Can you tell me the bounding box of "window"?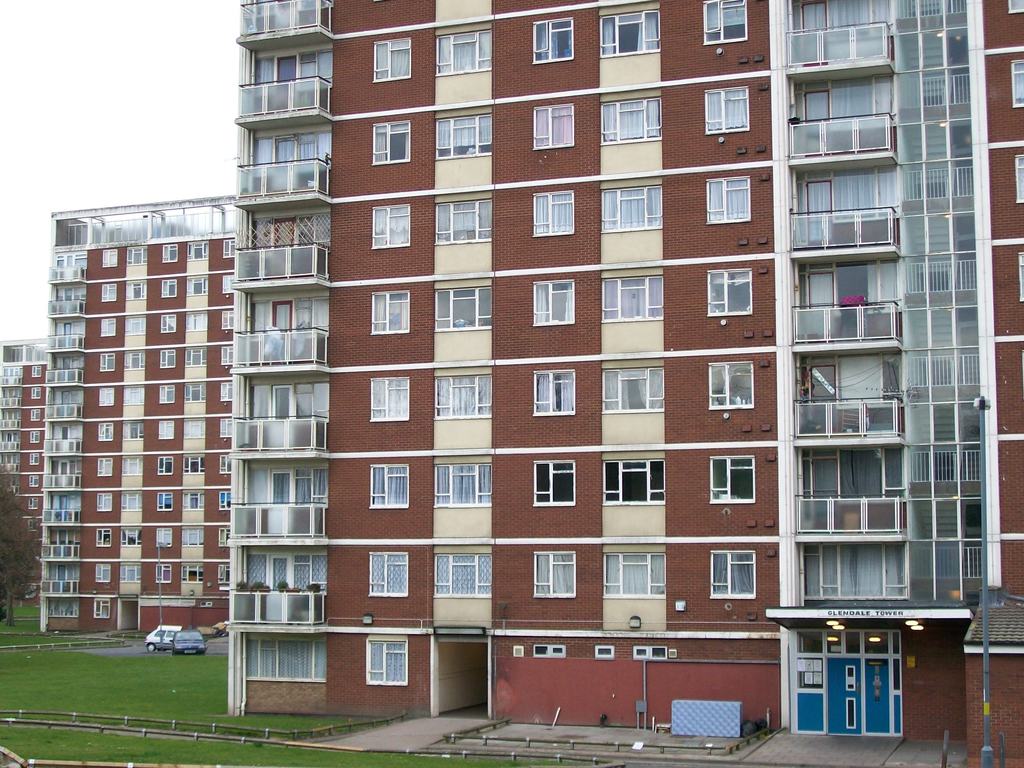
126/280/147/303.
